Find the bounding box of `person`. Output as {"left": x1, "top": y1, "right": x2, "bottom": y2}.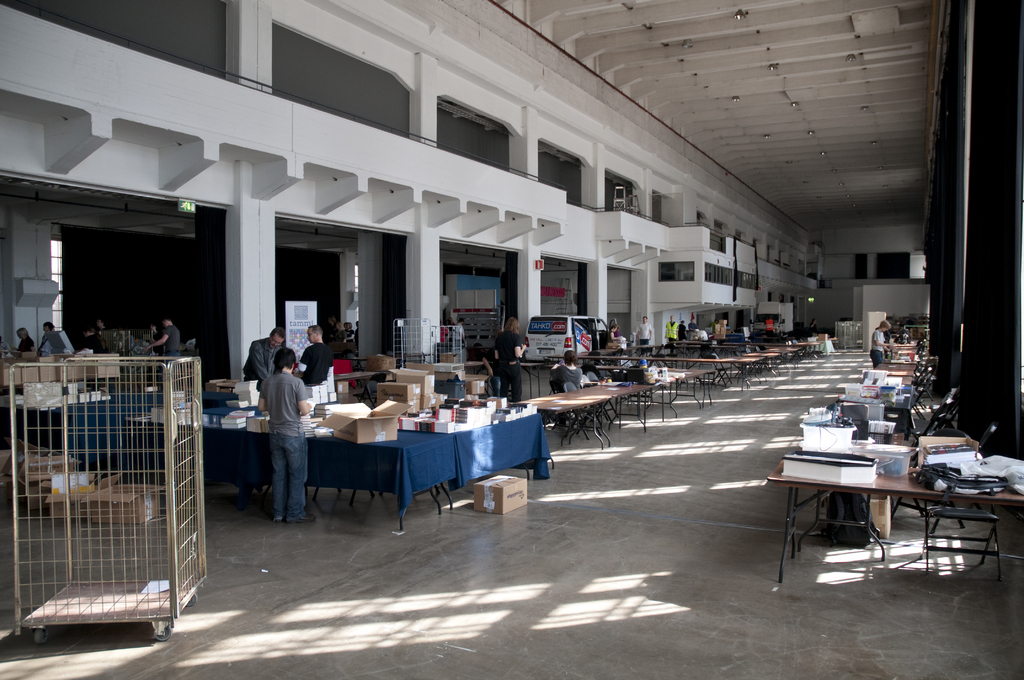
{"left": 495, "top": 315, "right": 529, "bottom": 403}.
